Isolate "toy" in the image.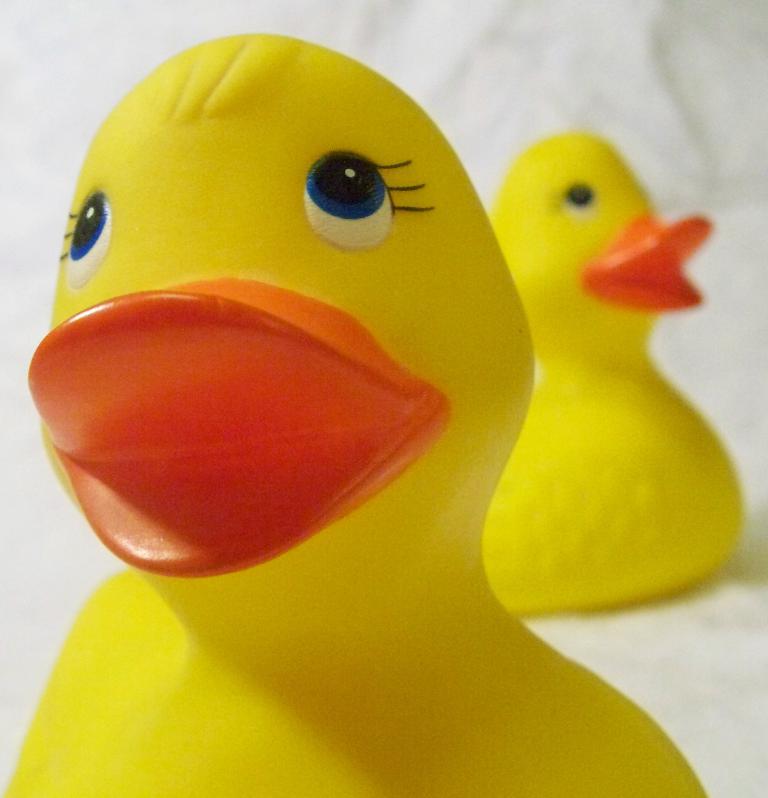
Isolated region: box=[0, 36, 705, 797].
